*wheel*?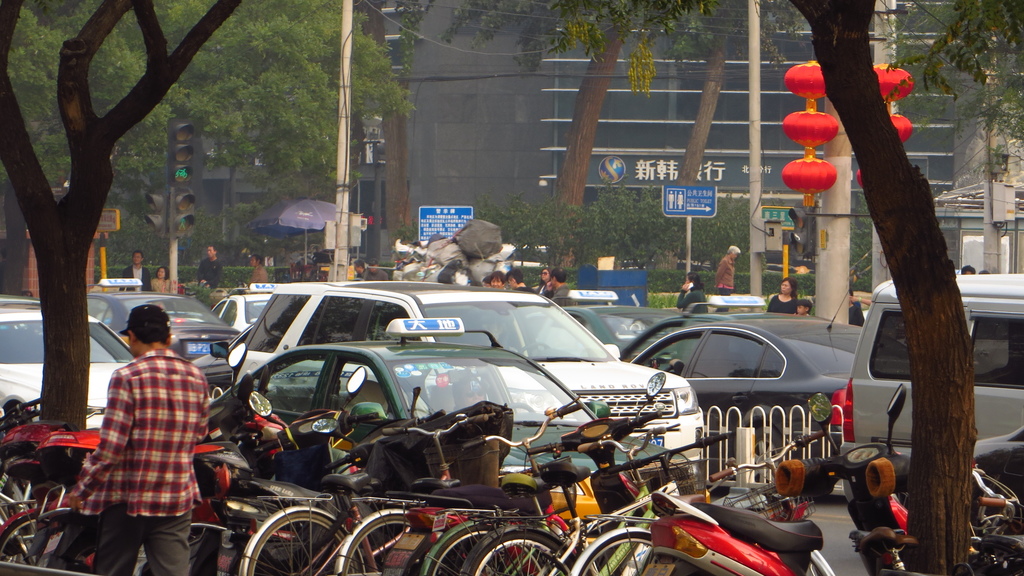
{"x1": 429, "y1": 524, "x2": 492, "y2": 575}
